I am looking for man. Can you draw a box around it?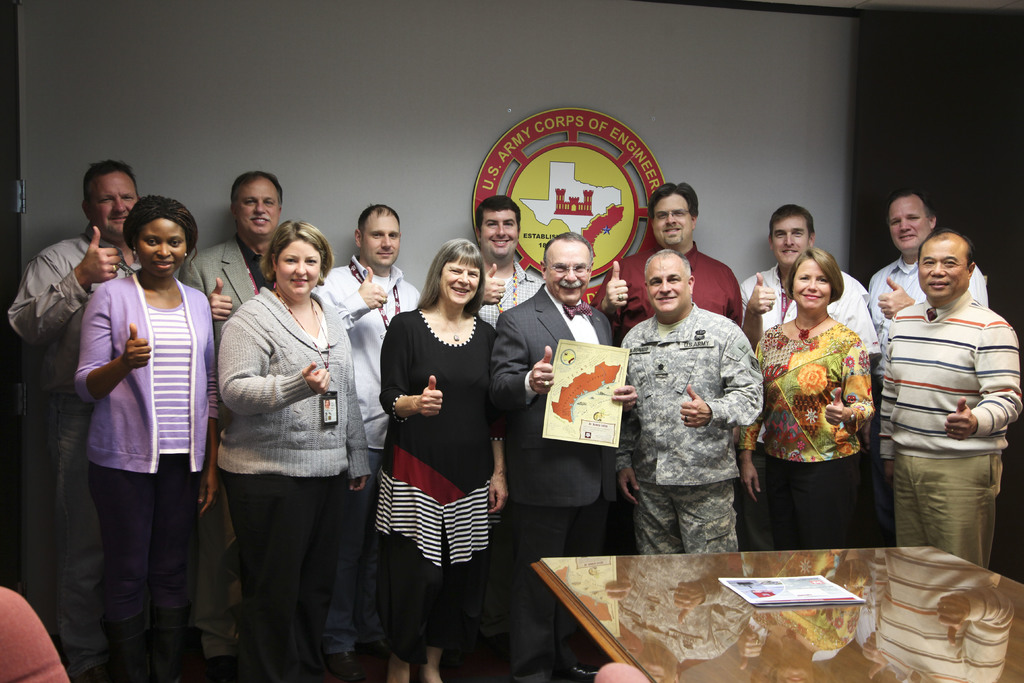
Sure, the bounding box is box(476, 194, 548, 659).
